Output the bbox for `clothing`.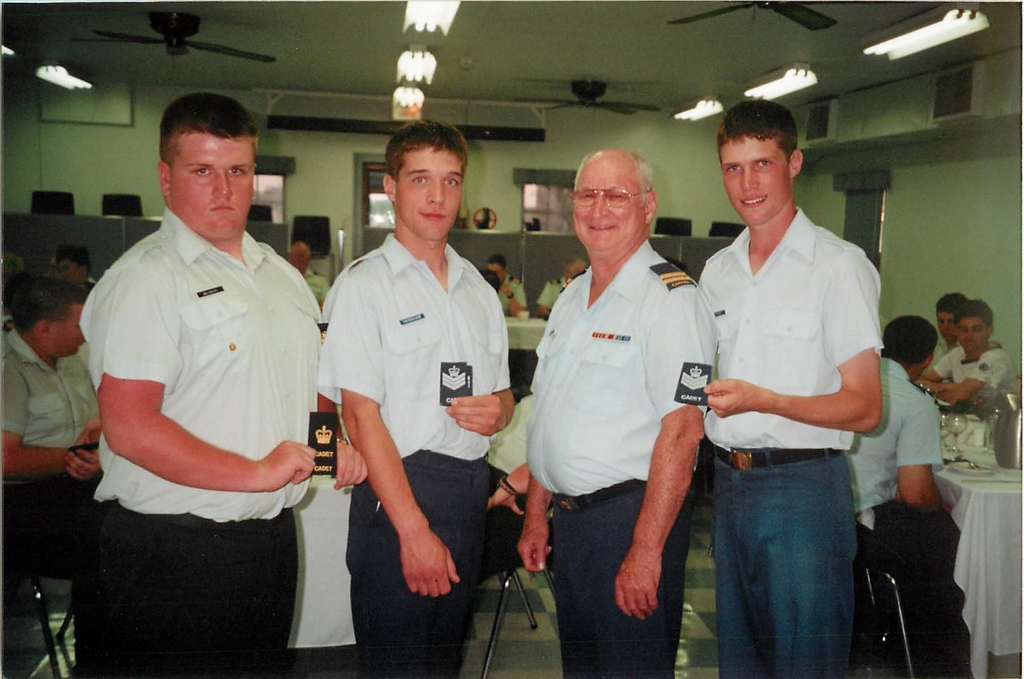
BBox(303, 270, 337, 305).
